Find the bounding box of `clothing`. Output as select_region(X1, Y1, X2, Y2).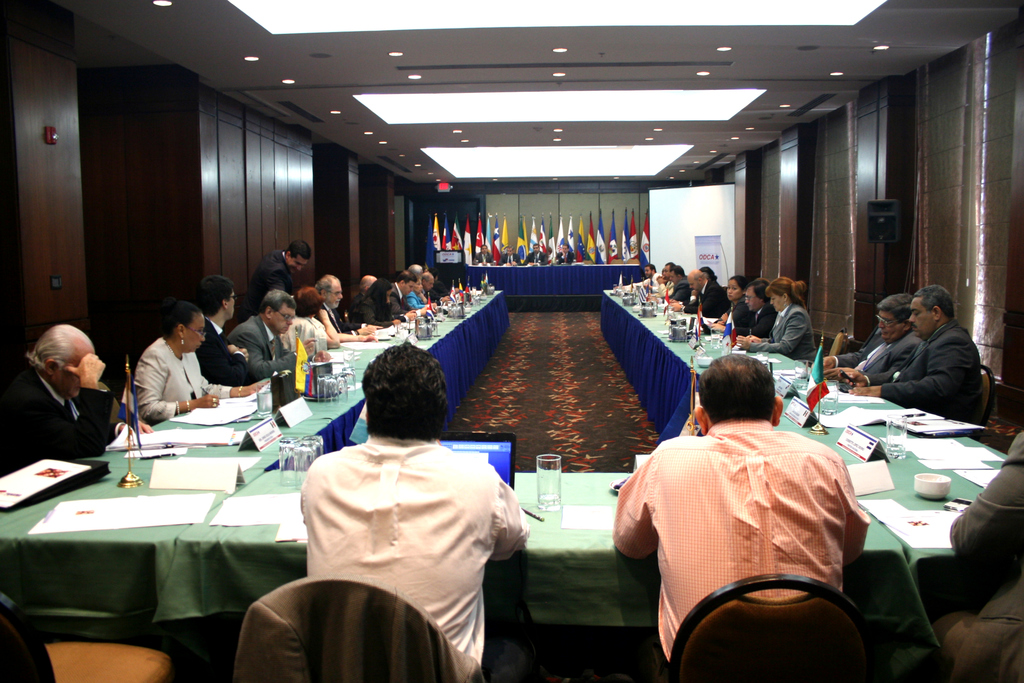
select_region(927, 429, 1023, 682).
